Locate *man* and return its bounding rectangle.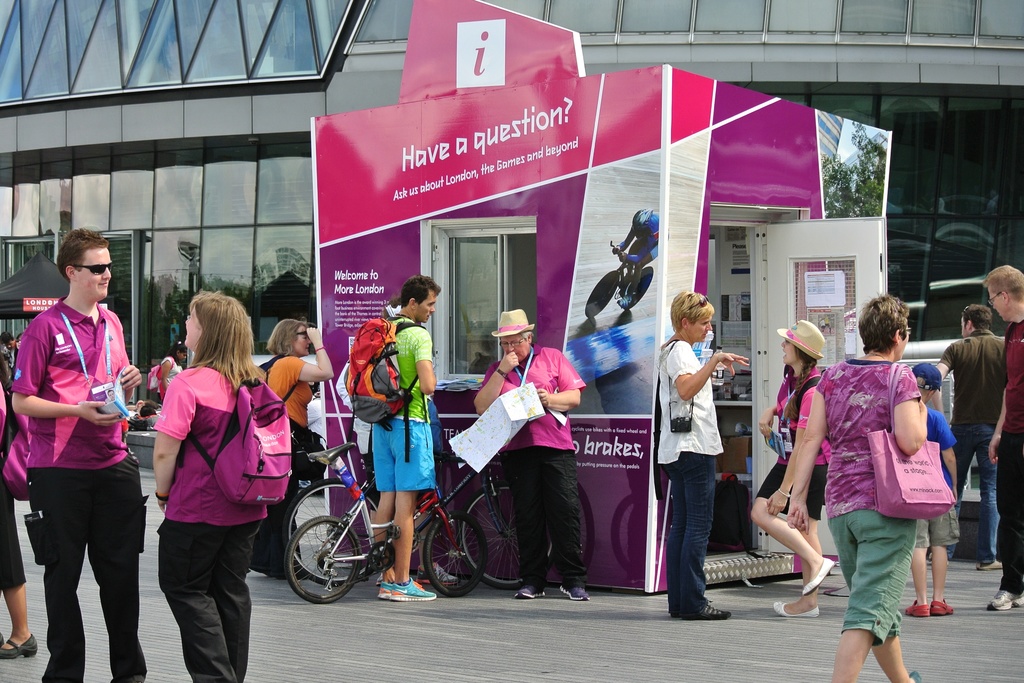
<region>988, 262, 1023, 613</region>.
